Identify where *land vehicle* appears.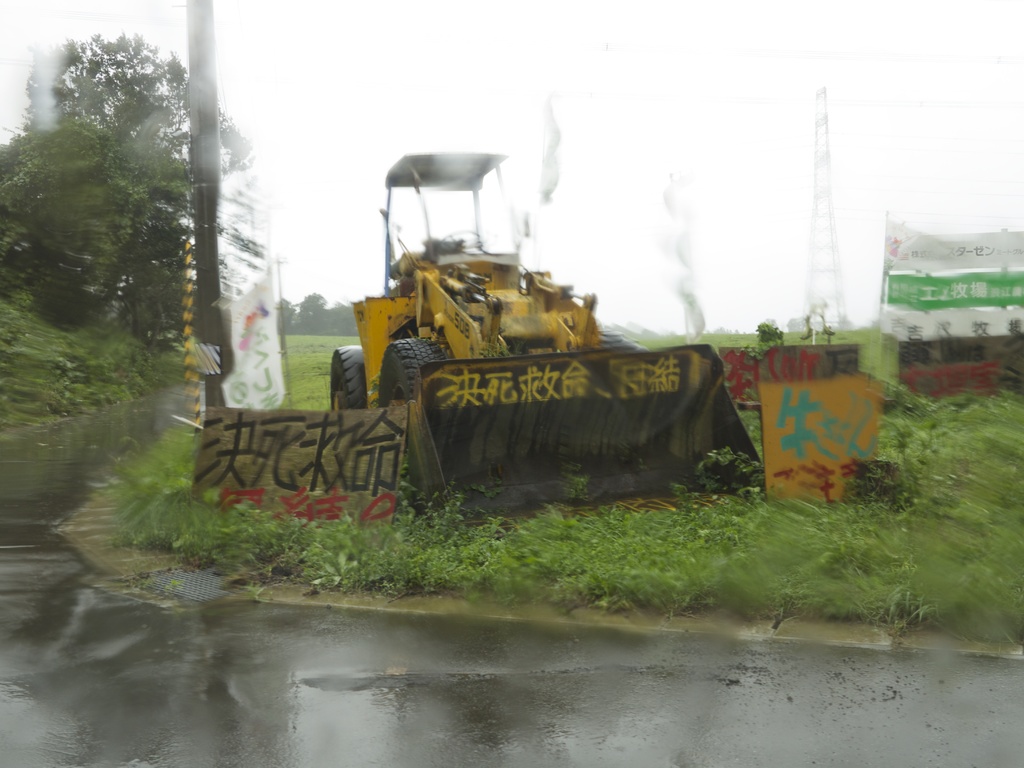
Appears at {"left": 332, "top": 152, "right": 767, "bottom": 542}.
